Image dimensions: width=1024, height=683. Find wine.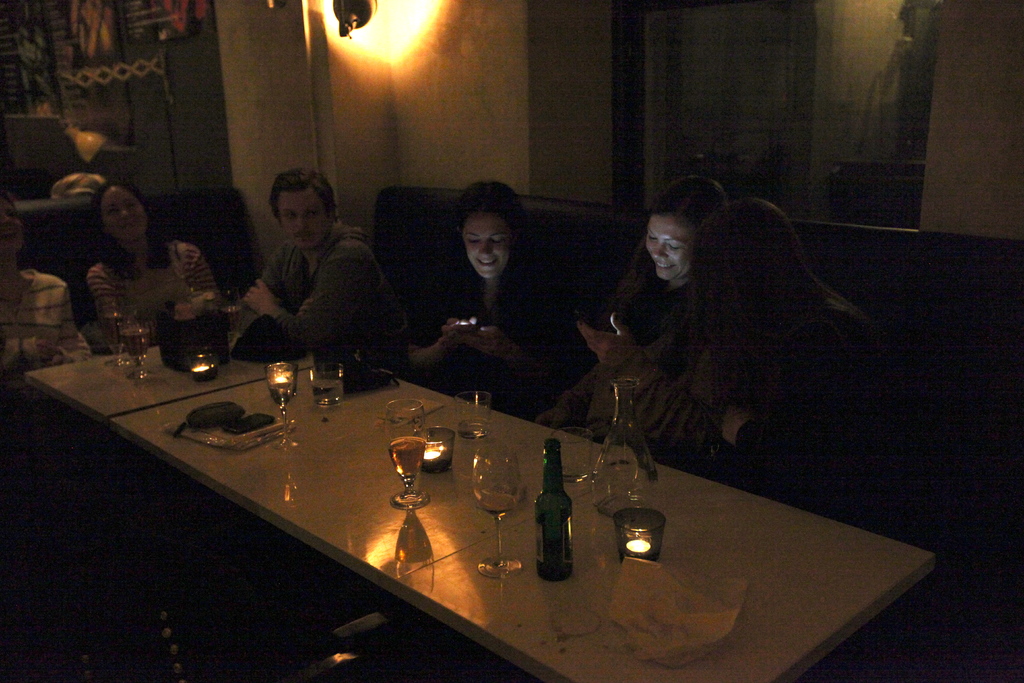
crop(390, 437, 422, 478).
